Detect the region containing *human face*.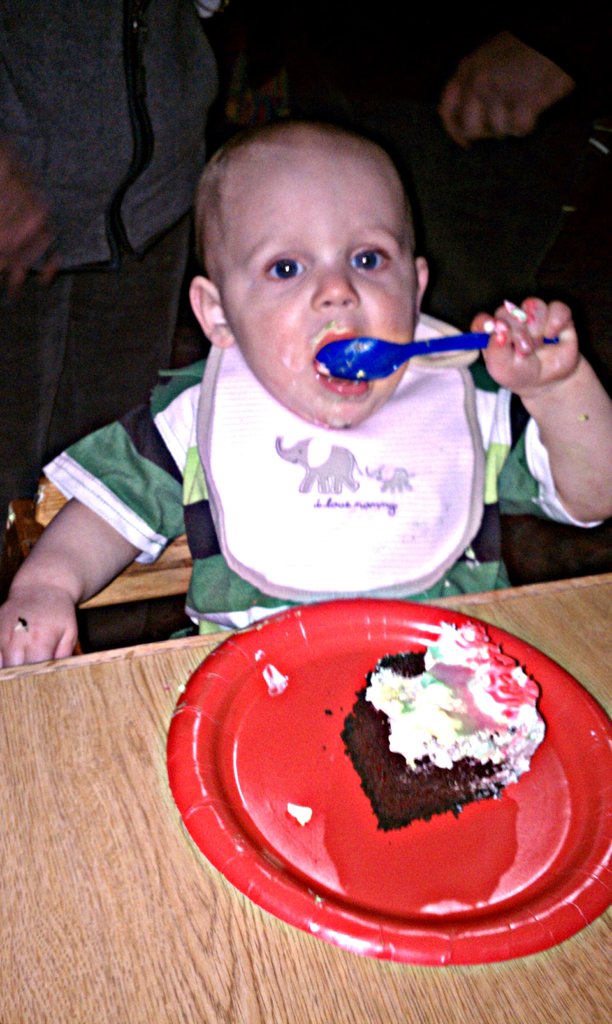
(221, 154, 412, 422).
